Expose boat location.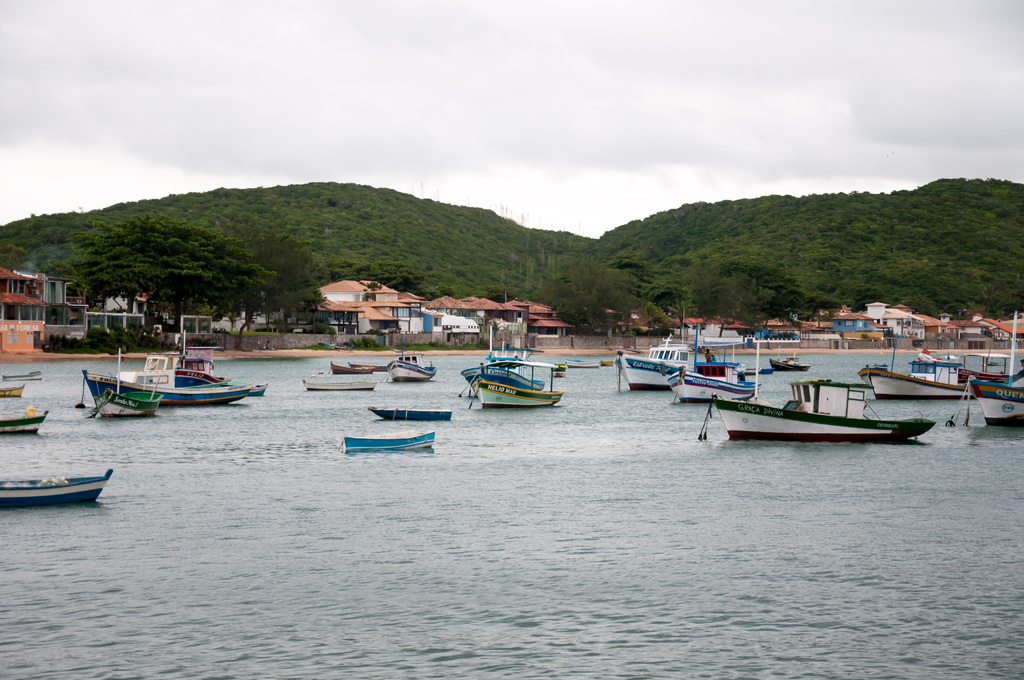
Exposed at rect(962, 349, 1016, 385).
